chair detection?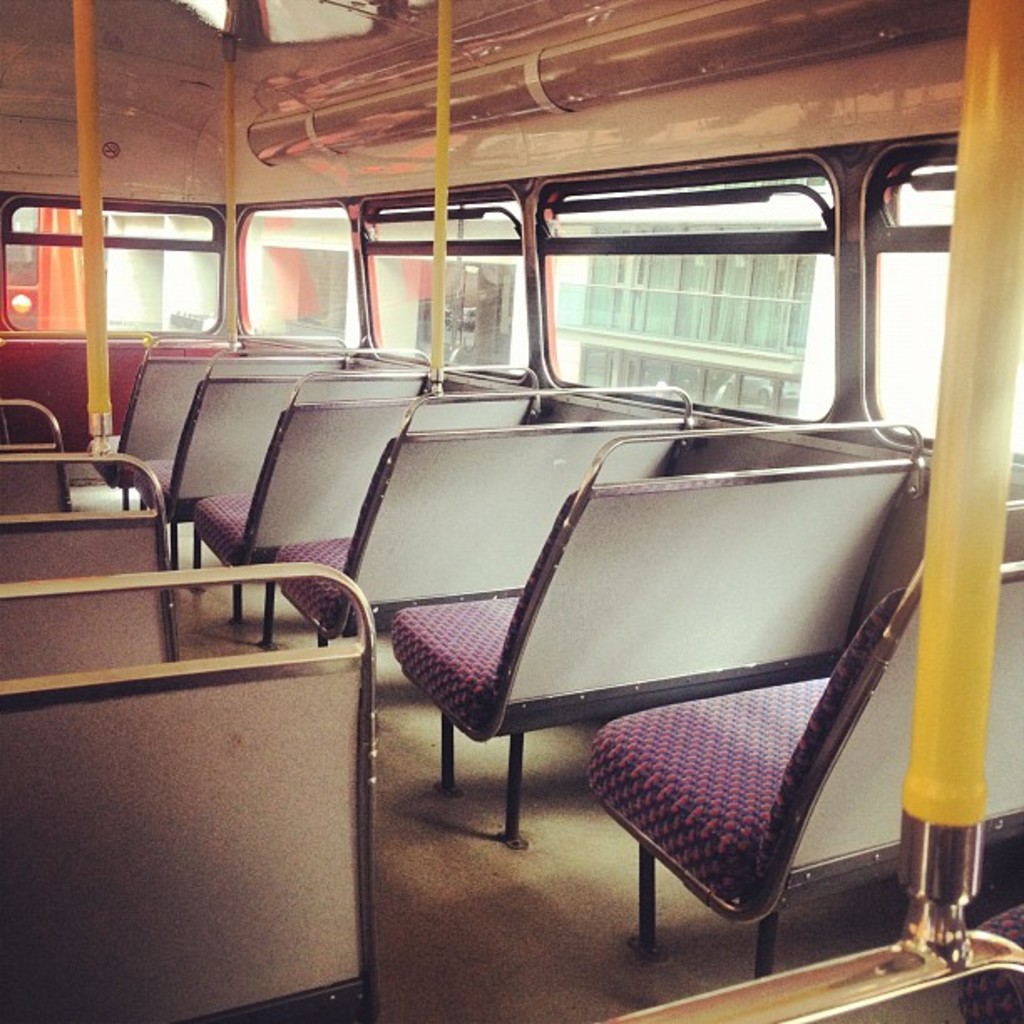
274:383:696:653
